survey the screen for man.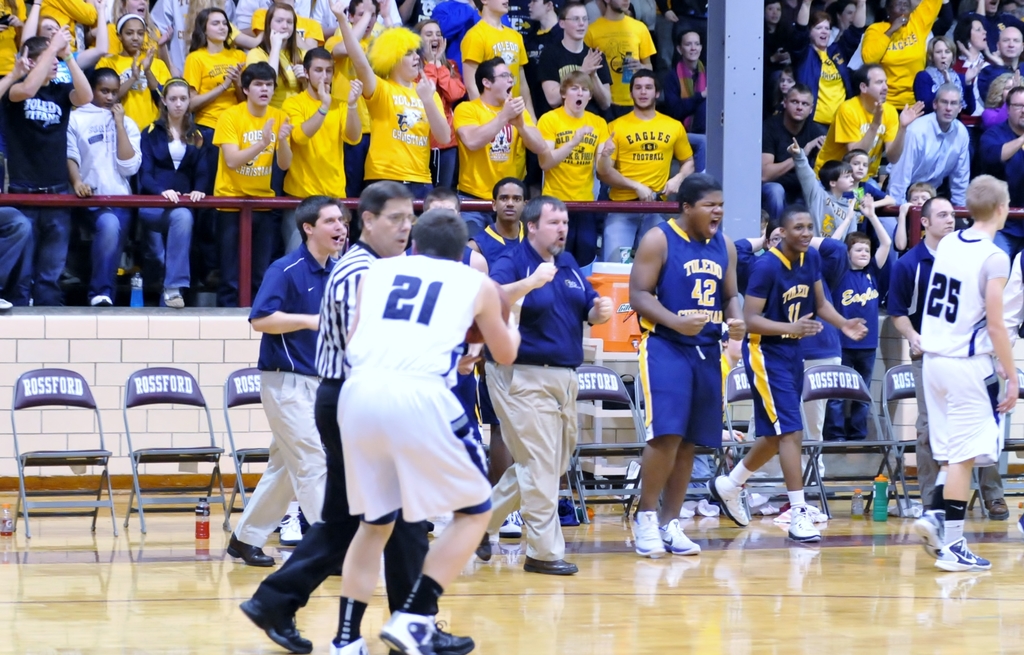
Survey found: bbox(0, 41, 88, 290).
